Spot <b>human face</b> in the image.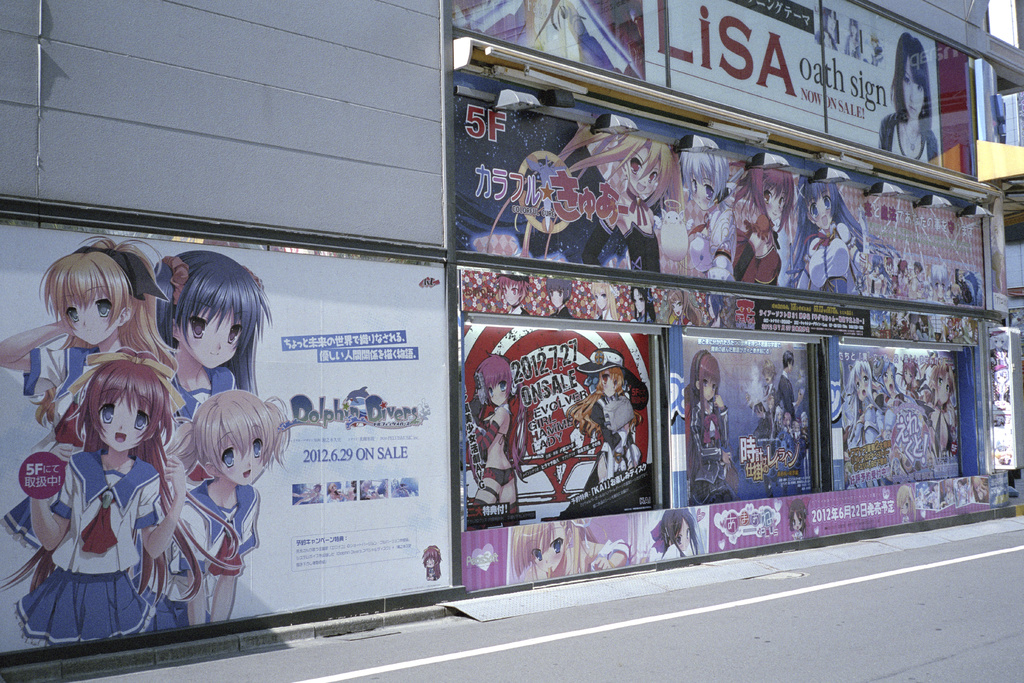
<b>human face</b> found at {"x1": 857, "y1": 373, "x2": 870, "y2": 390}.
